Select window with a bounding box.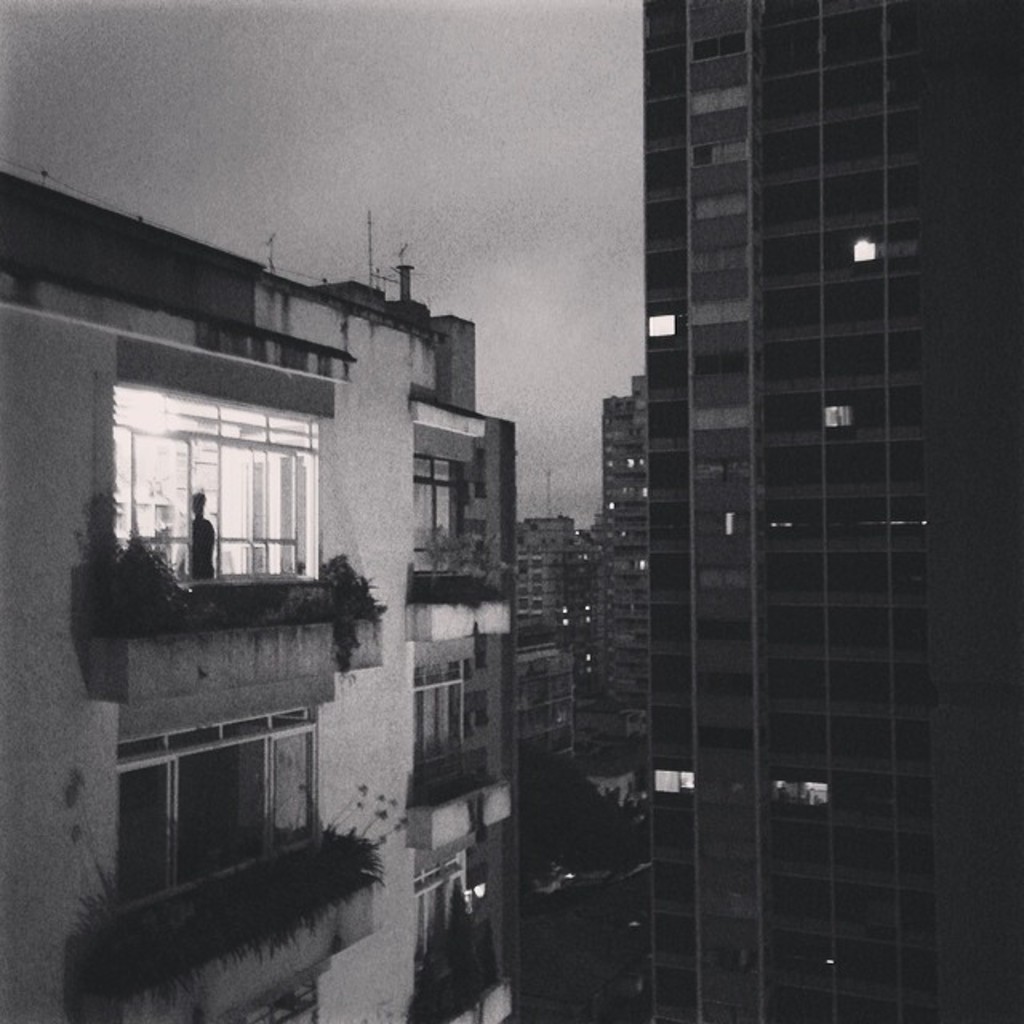
x1=411, y1=448, x2=480, y2=571.
